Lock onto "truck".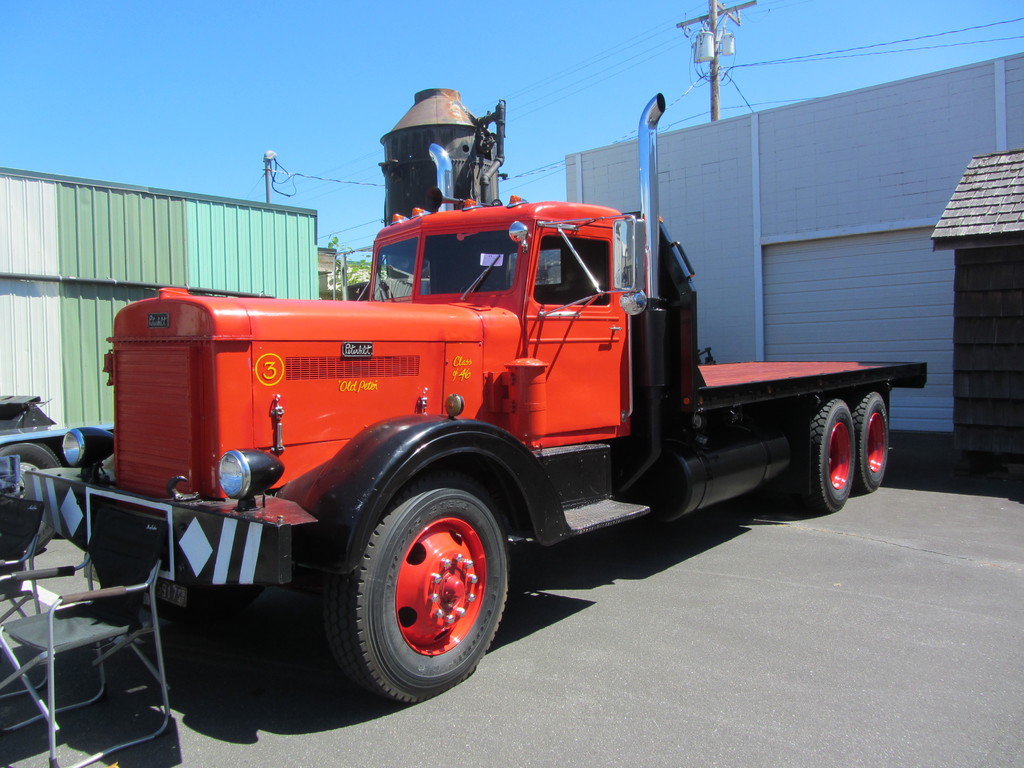
Locked: left=65, top=148, right=898, bottom=703.
